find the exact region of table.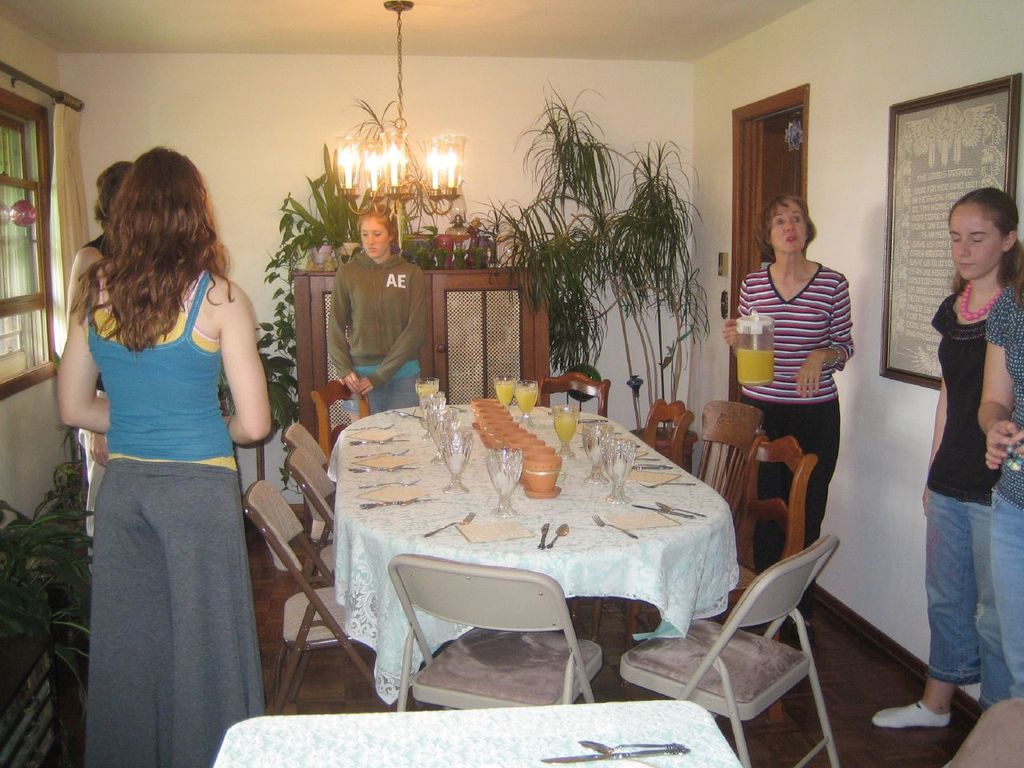
Exact region: x1=322, y1=405, x2=751, y2=713.
